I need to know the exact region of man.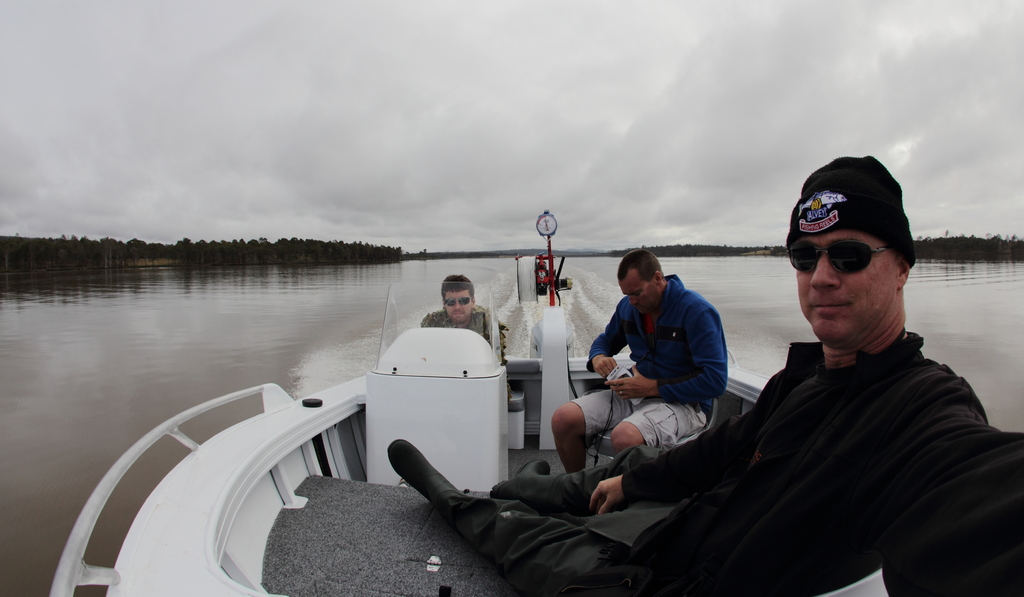
Region: 580 244 746 468.
